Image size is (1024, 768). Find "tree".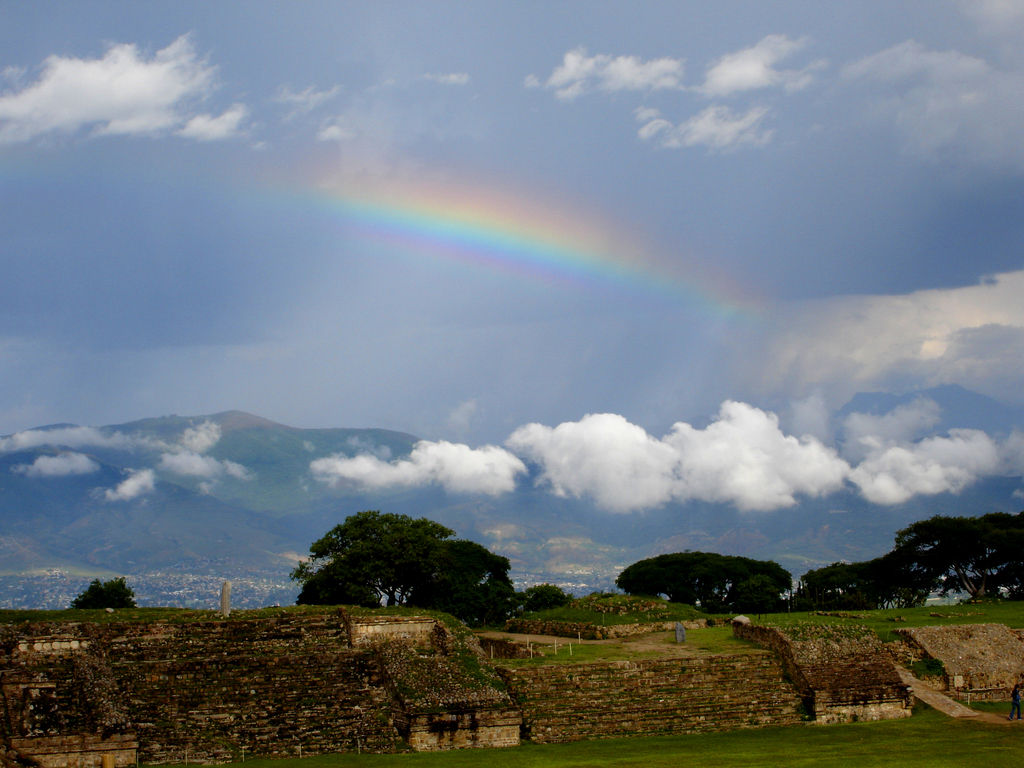
<box>399,537,520,623</box>.
